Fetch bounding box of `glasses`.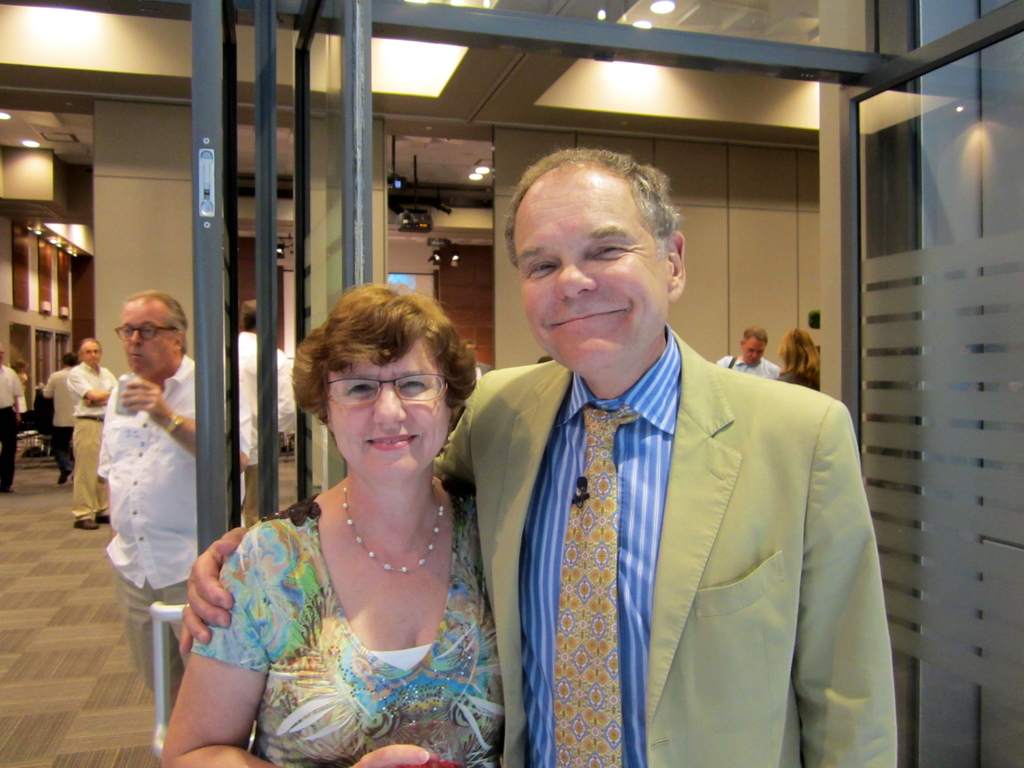
Bbox: <box>329,380,440,410</box>.
